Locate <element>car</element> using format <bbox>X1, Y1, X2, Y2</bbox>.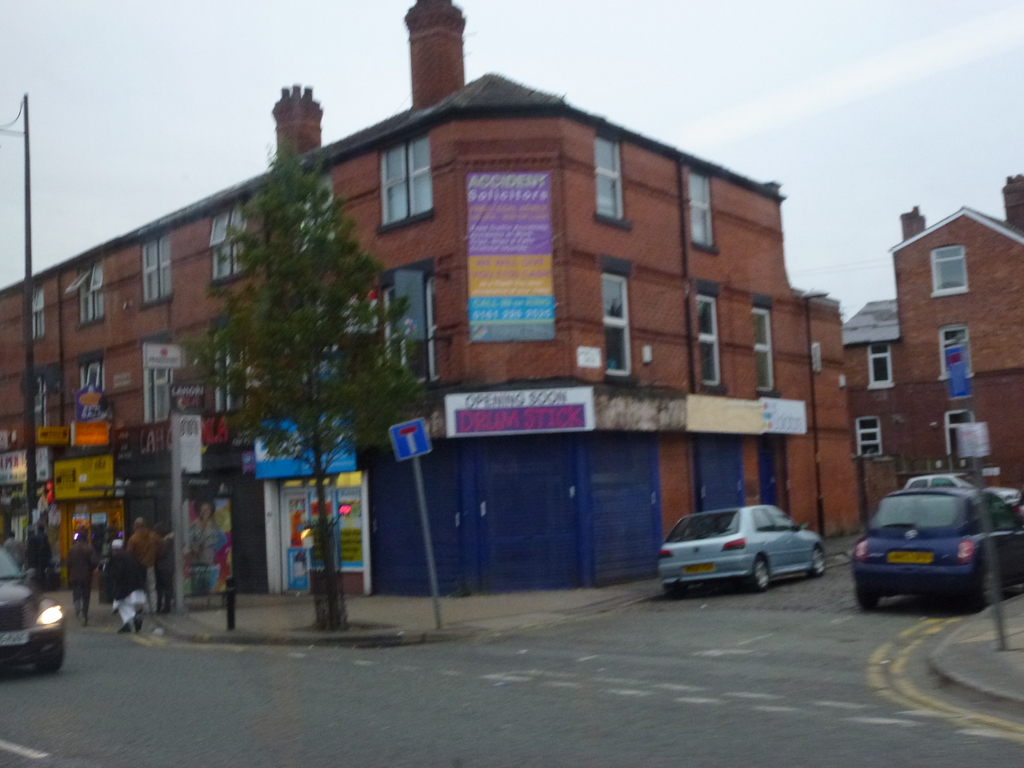
<bbox>655, 505, 826, 594</bbox>.
